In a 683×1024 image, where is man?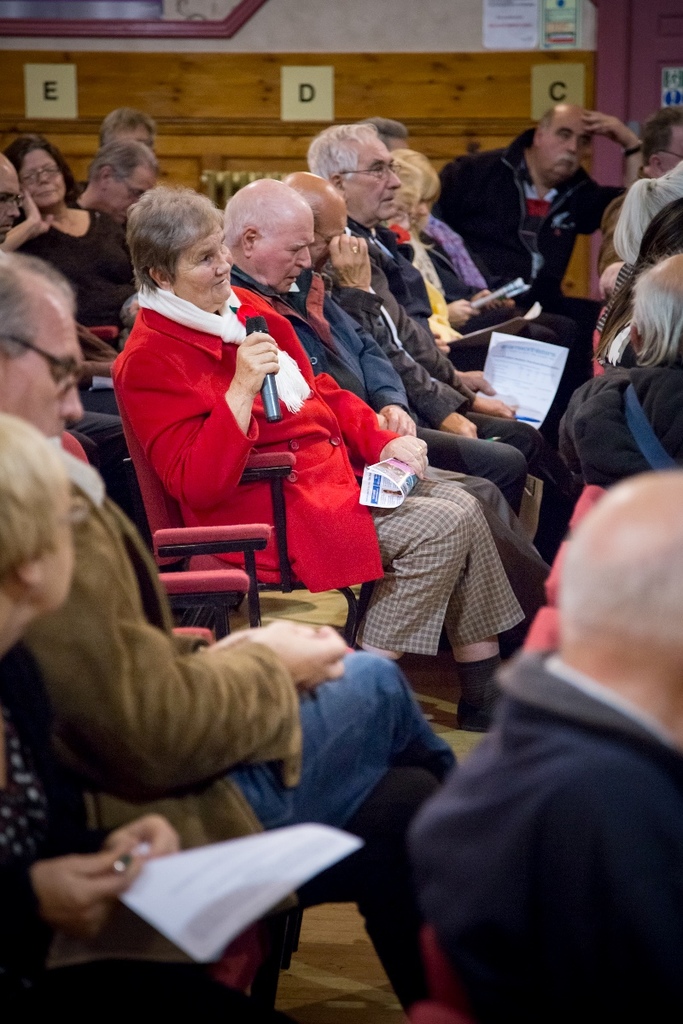
0, 150, 21, 246.
